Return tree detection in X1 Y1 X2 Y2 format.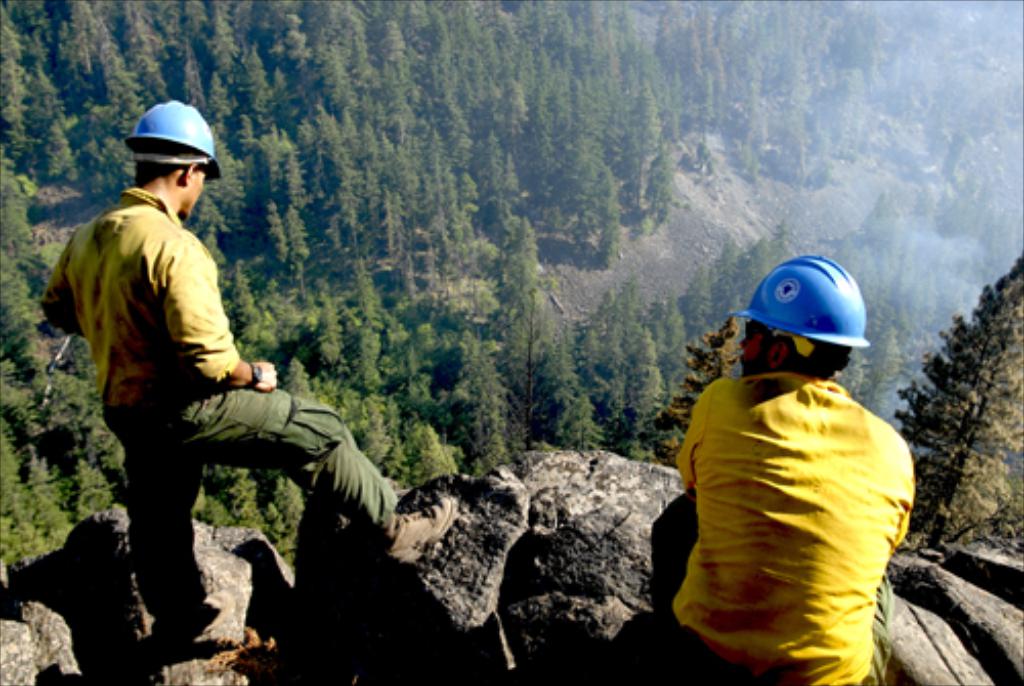
911 258 1022 549.
